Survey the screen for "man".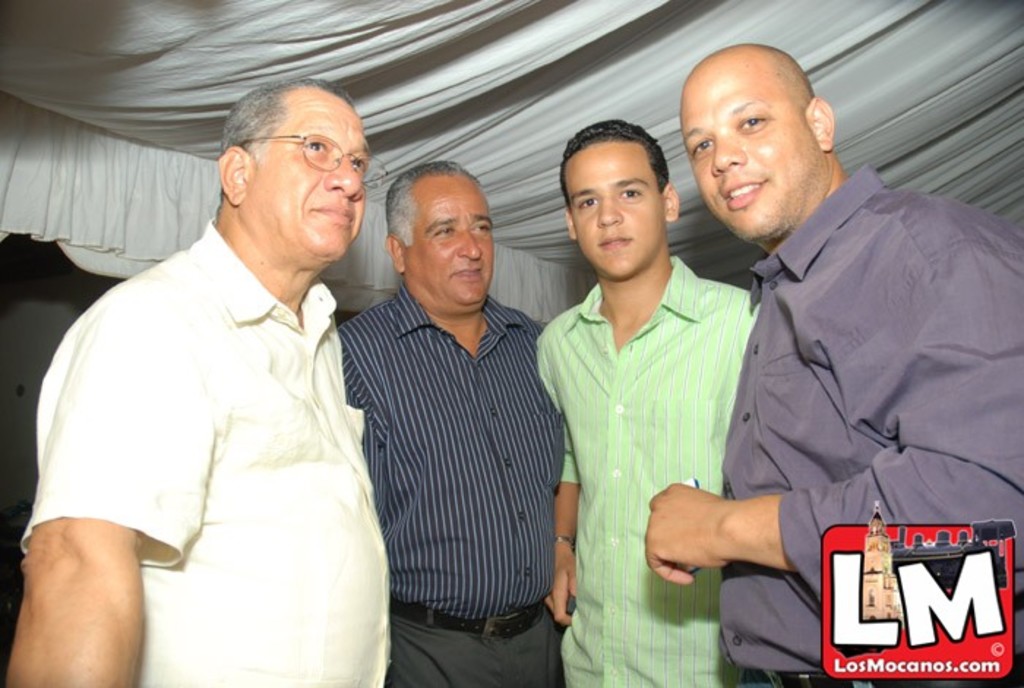
Survey found: crop(335, 160, 568, 687).
